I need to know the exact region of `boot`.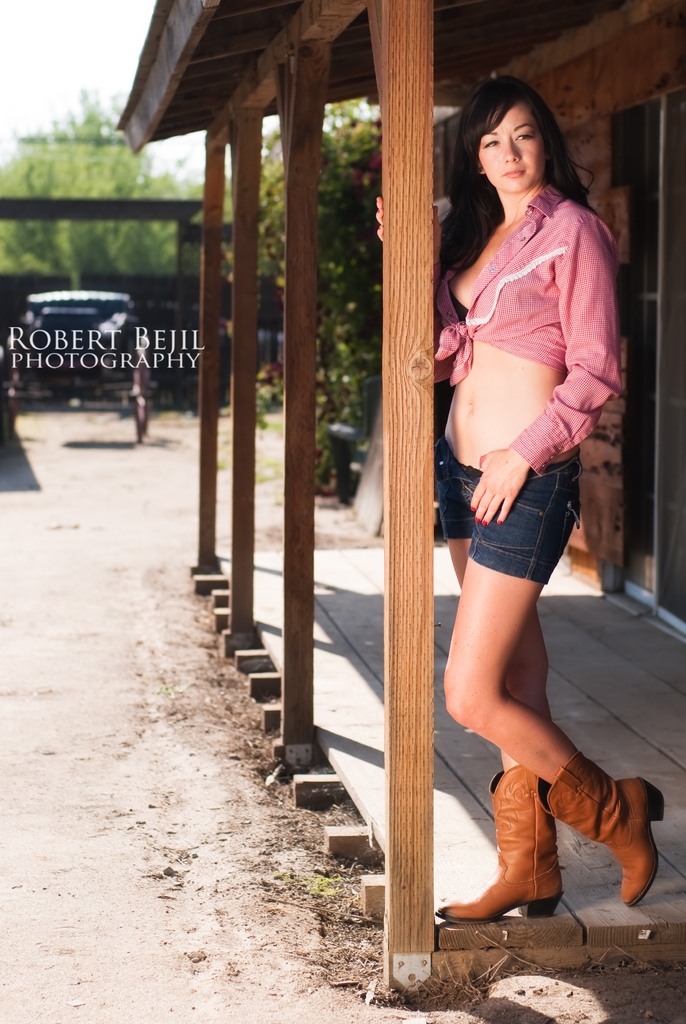
Region: detection(537, 753, 666, 906).
